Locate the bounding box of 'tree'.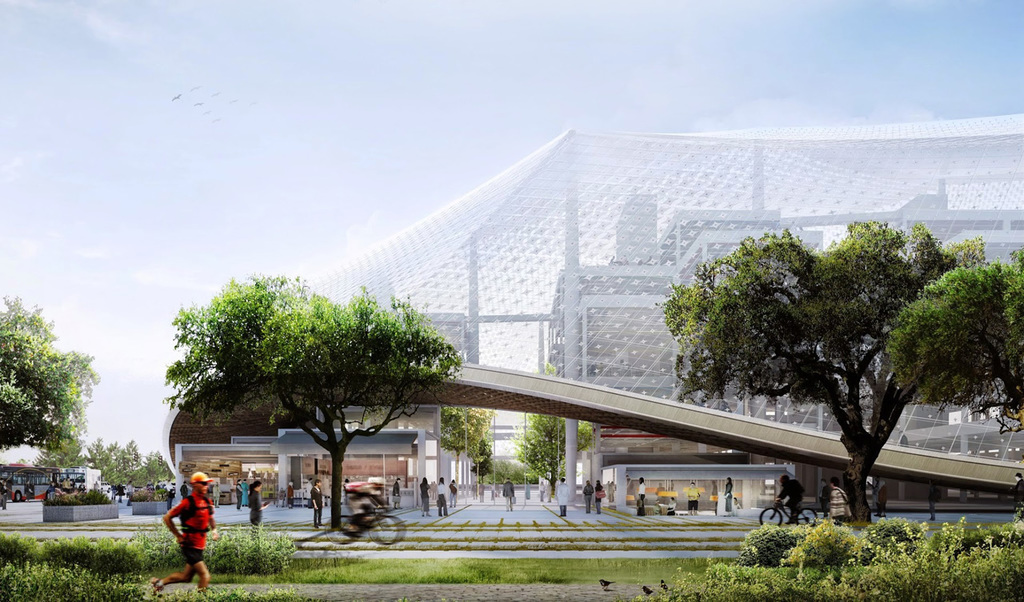
Bounding box: crop(886, 249, 1023, 433).
